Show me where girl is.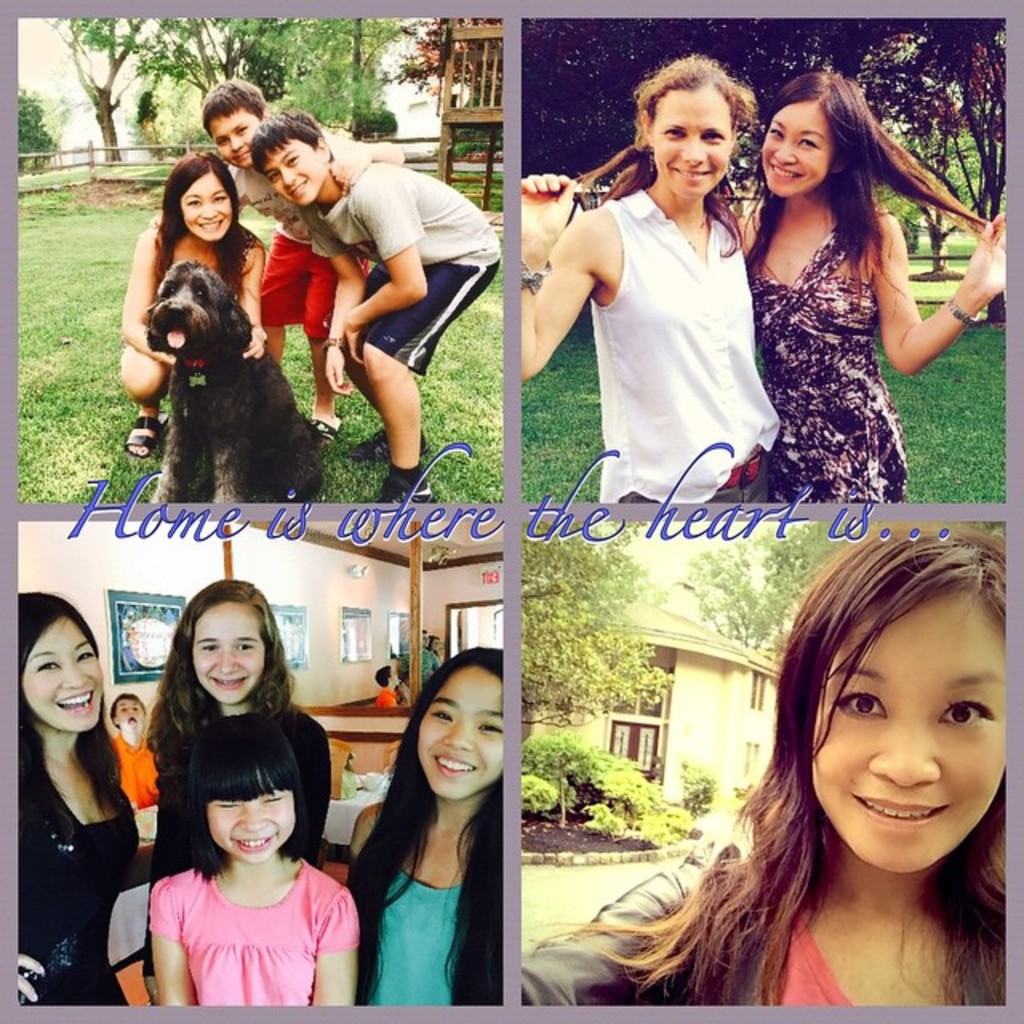
girl is at l=115, t=149, r=262, b=461.
